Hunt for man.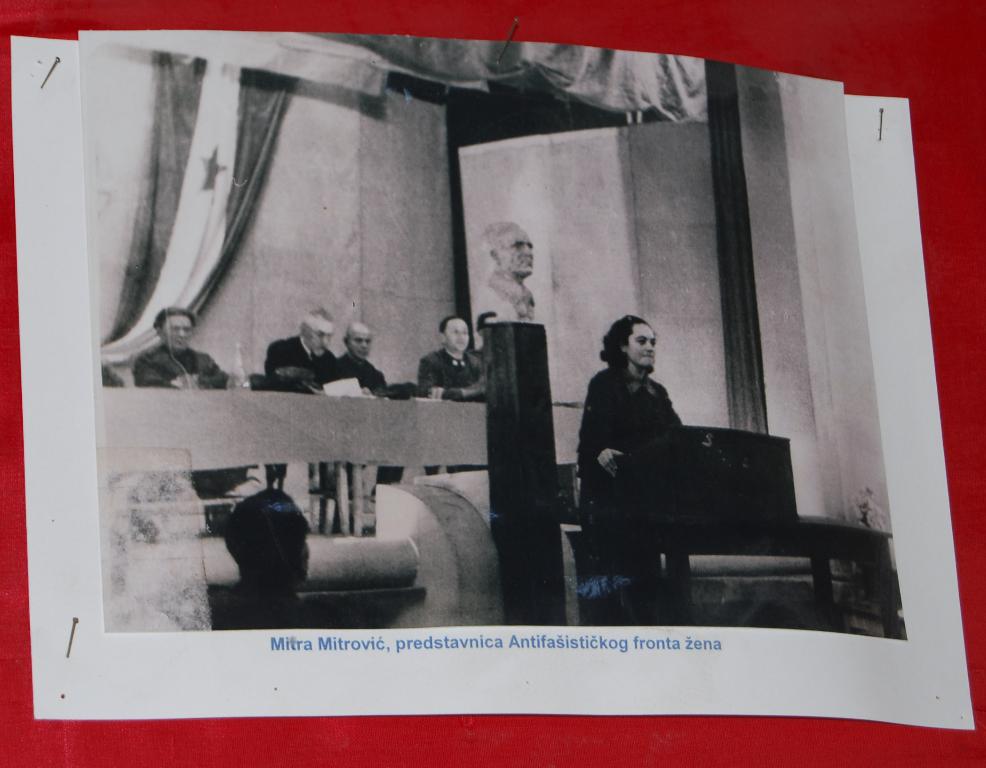
Hunted down at 476,220,535,322.
